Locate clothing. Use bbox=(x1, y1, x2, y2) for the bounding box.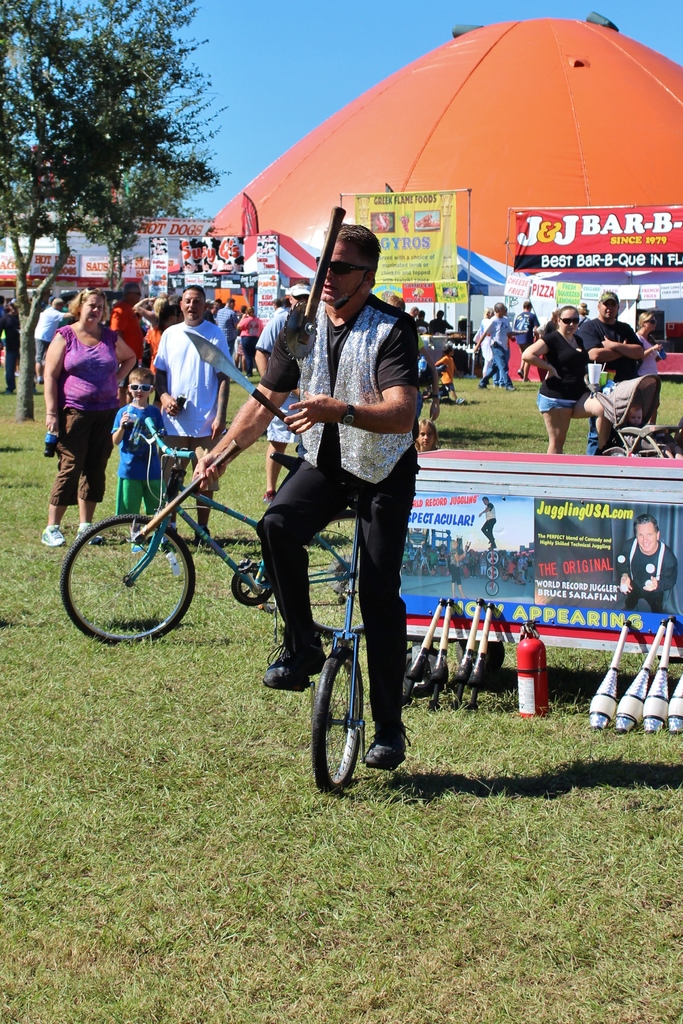
bbox=(260, 296, 422, 748).
